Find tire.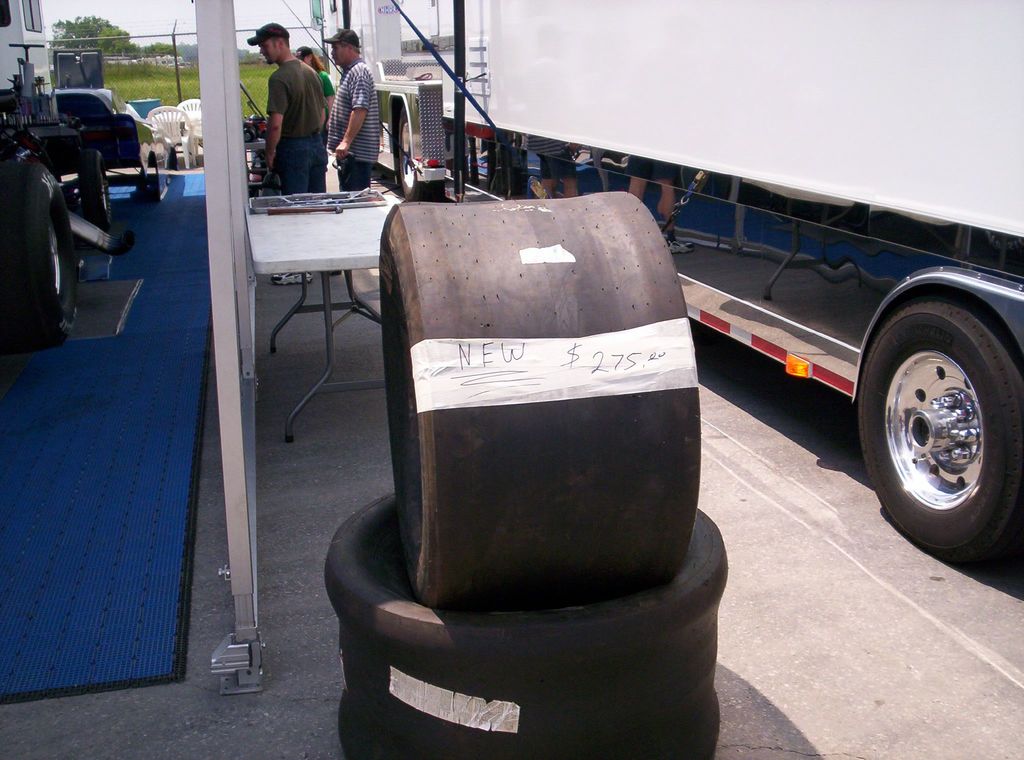
(26,188,83,337).
